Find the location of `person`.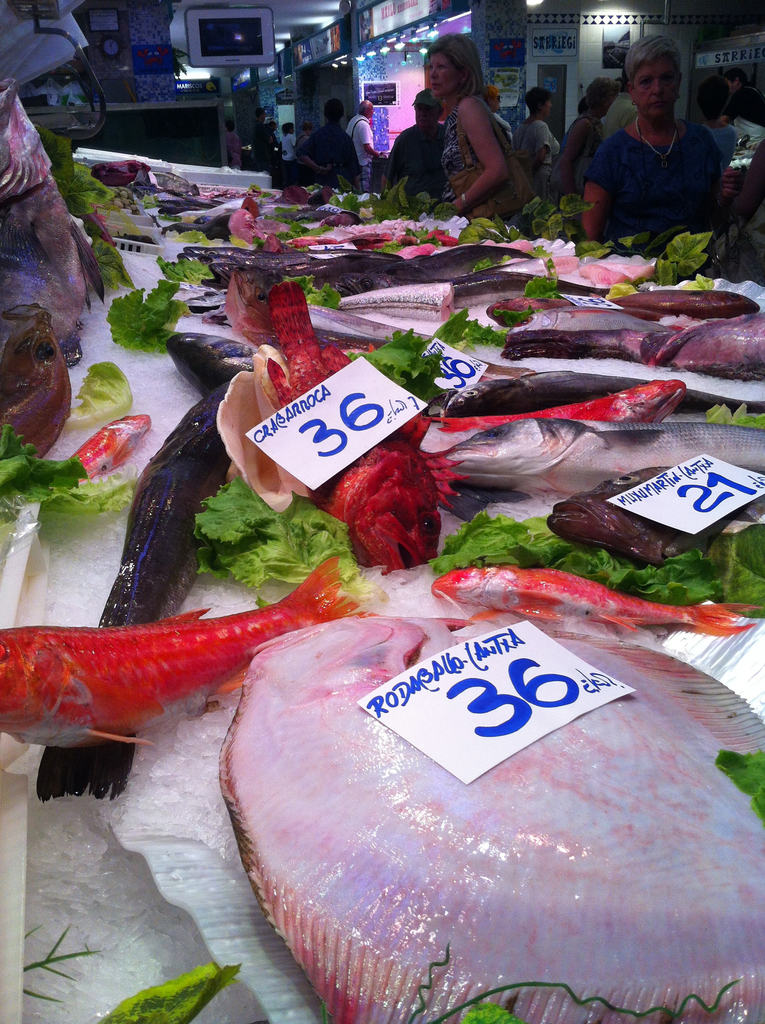
Location: 280 120 292 174.
